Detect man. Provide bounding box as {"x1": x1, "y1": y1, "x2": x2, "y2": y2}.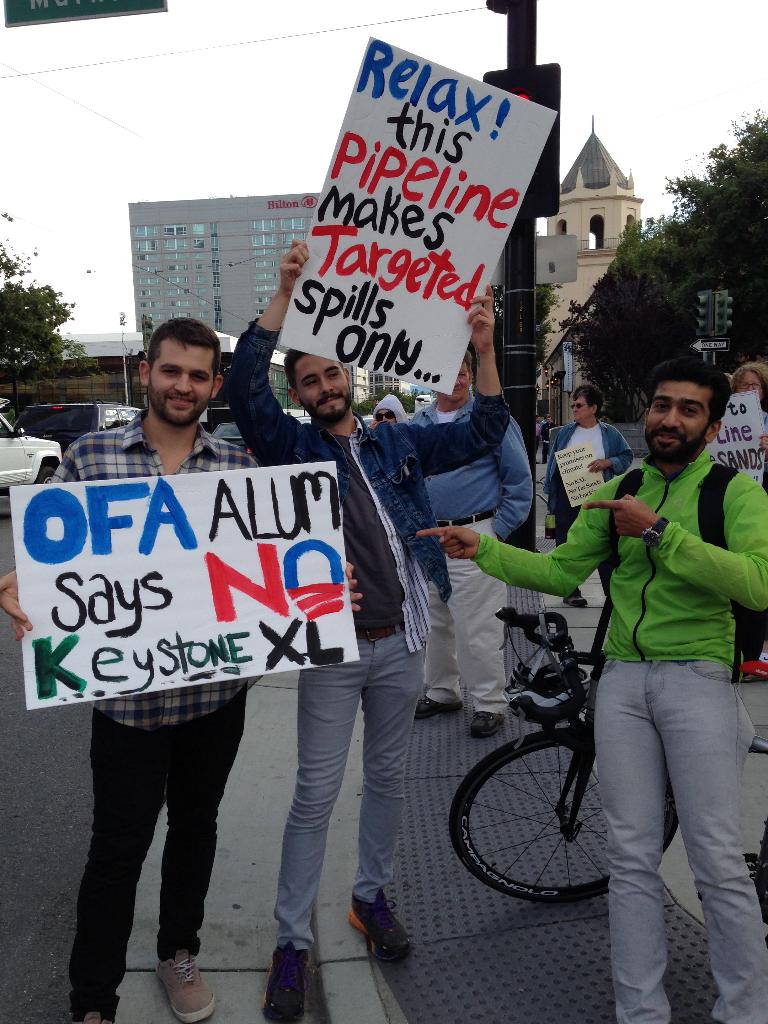
{"x1": 223, "y1": 243, "x2": 501, "y2": 1023}.
